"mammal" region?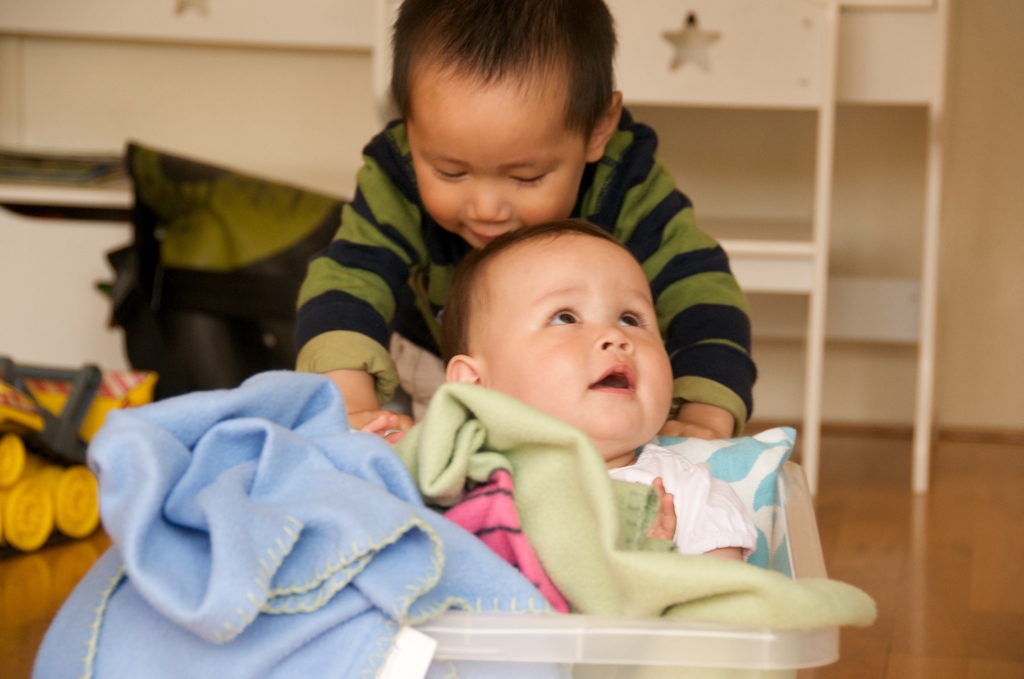
440:213:766:678
